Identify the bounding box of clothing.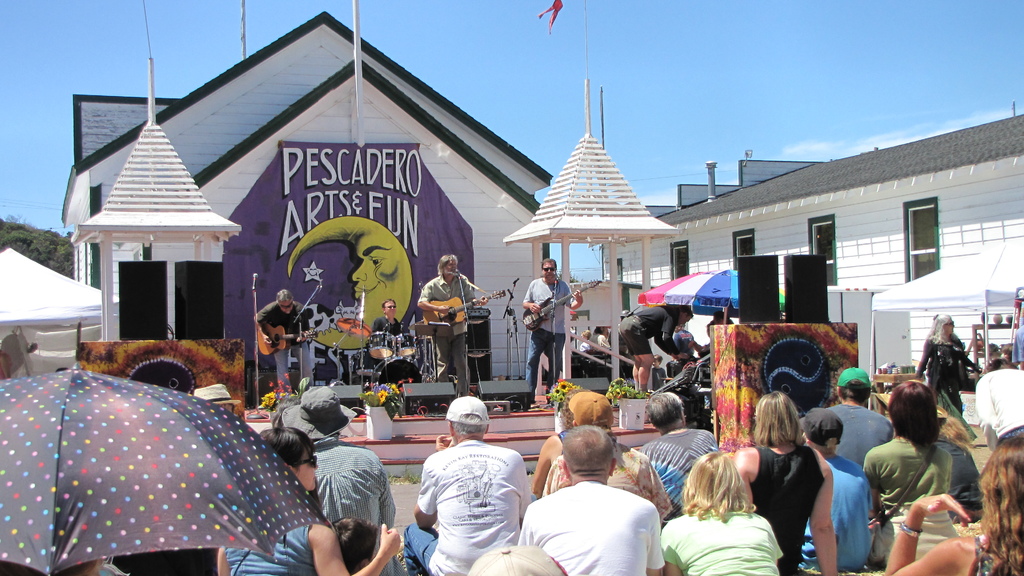
(216, 522, 312, 575).
